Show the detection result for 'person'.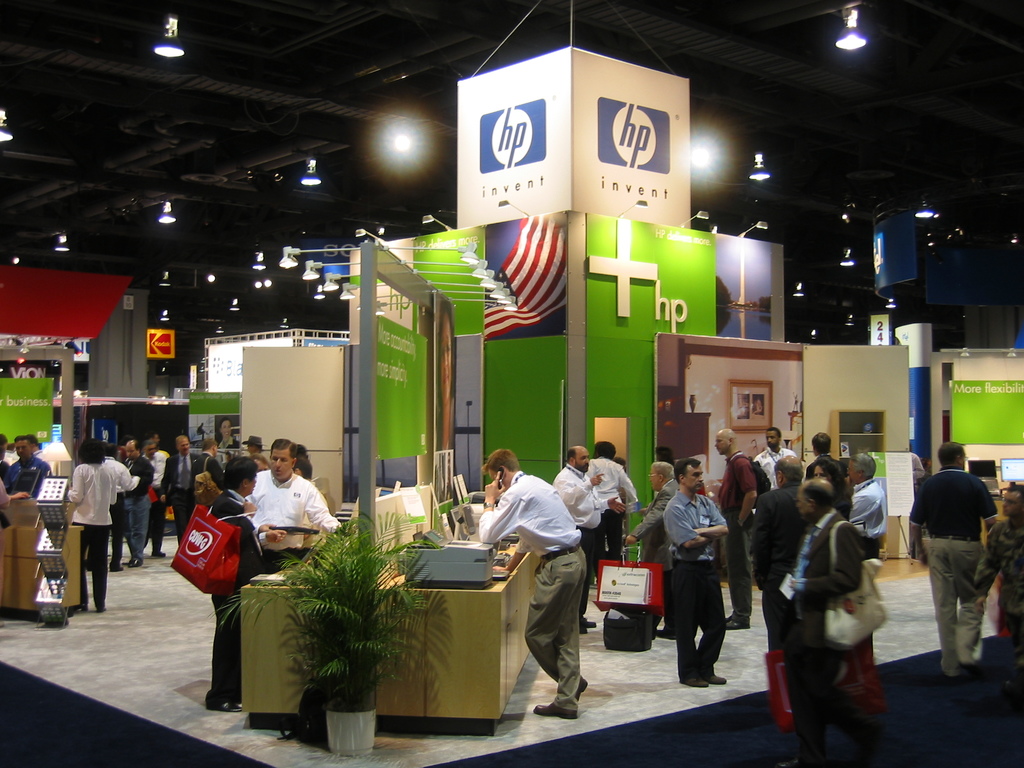
(left=800, top=428, right=851, bottom=495).
